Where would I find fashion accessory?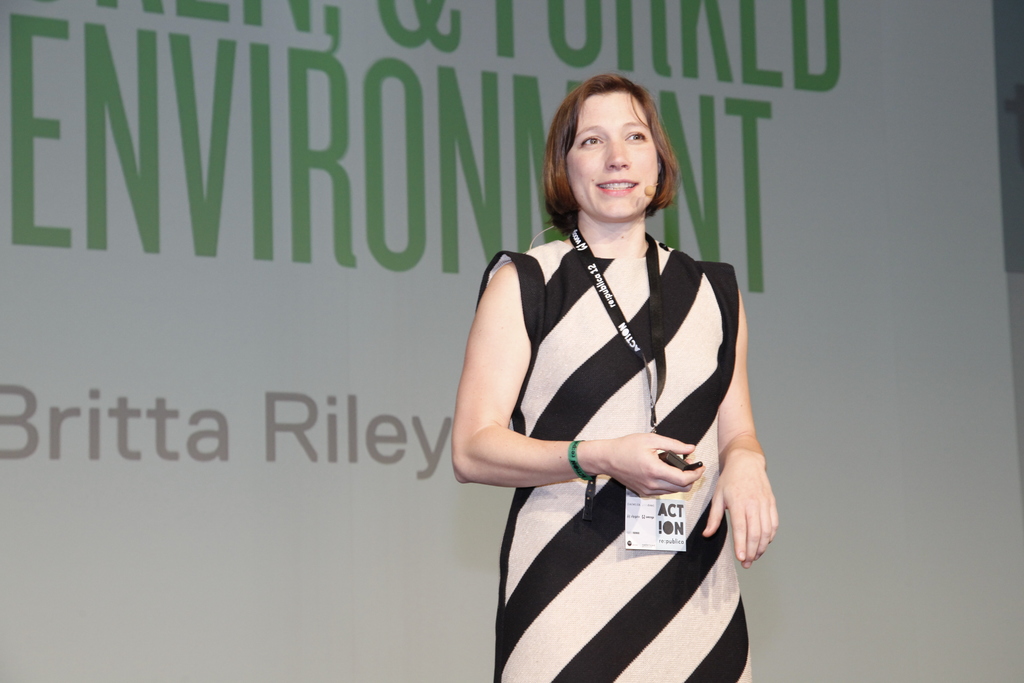
At left=564, top=440, right=598, bottom=483.
